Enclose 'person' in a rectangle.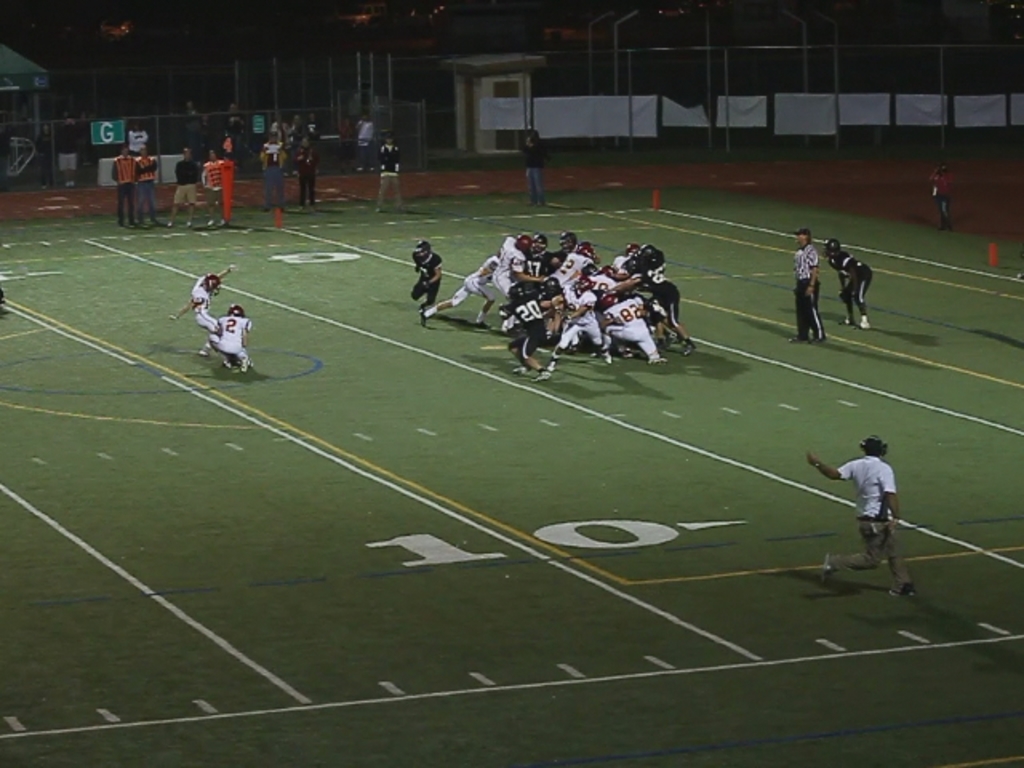
bbox=(819, 250, 869, 325).
